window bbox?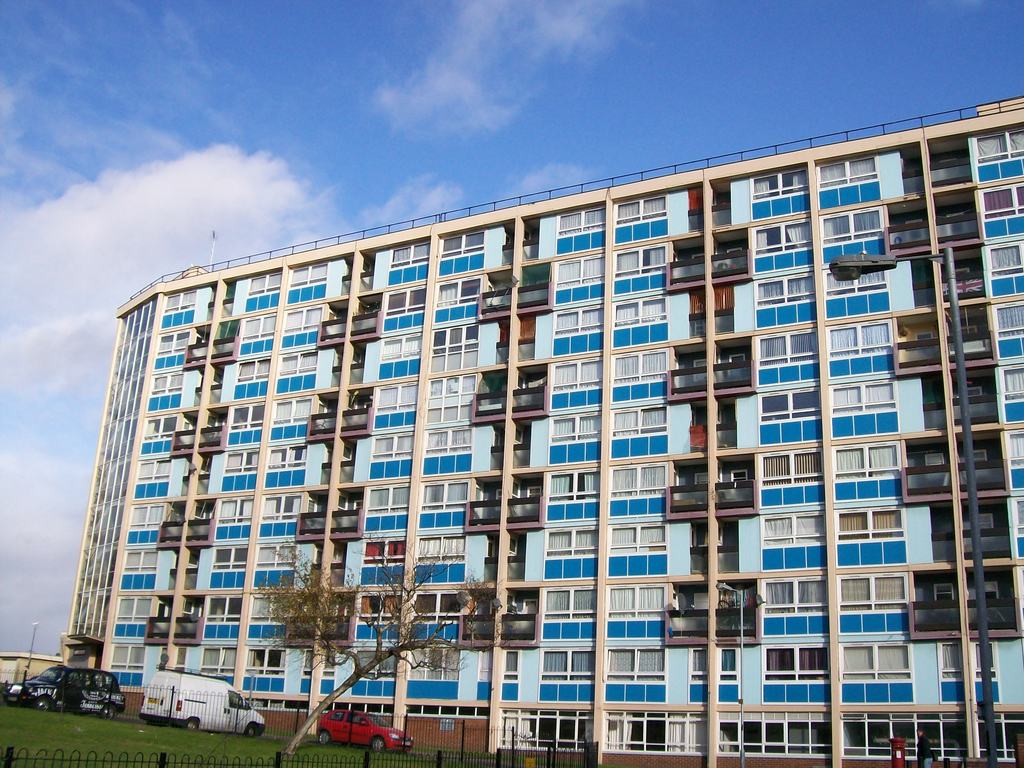
detection(544, 524, 600, 556)
